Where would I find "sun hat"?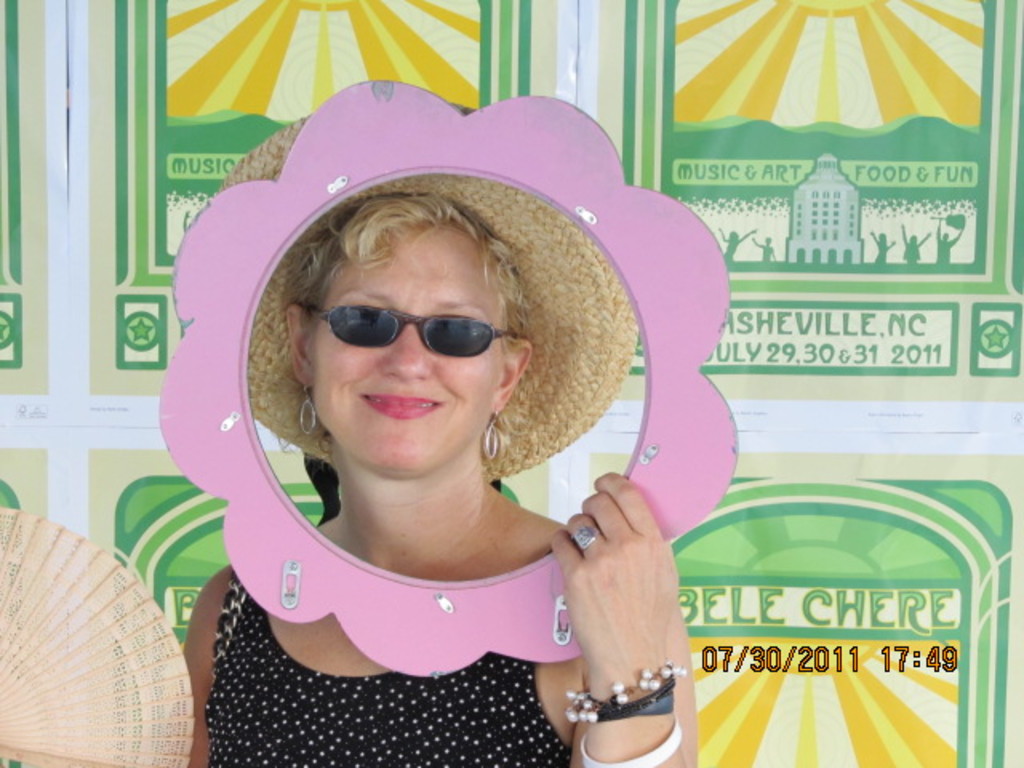
At [186, 74, 648, 483].
